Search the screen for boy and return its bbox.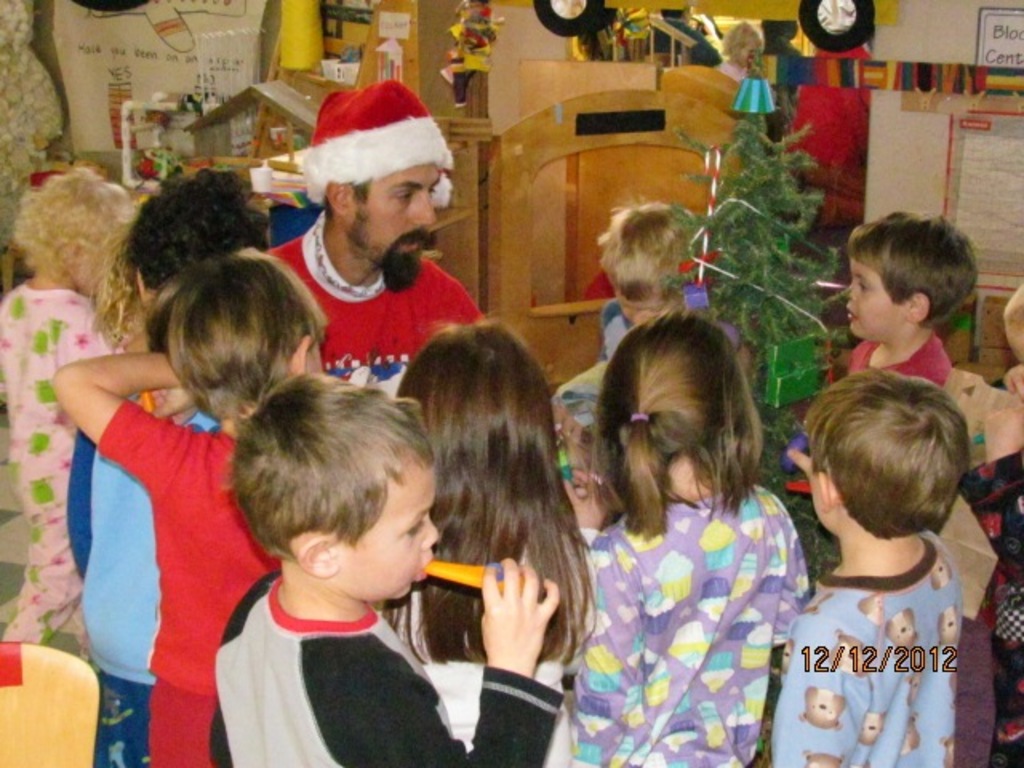
Found: bbox=[61, 165, 285, 766].
